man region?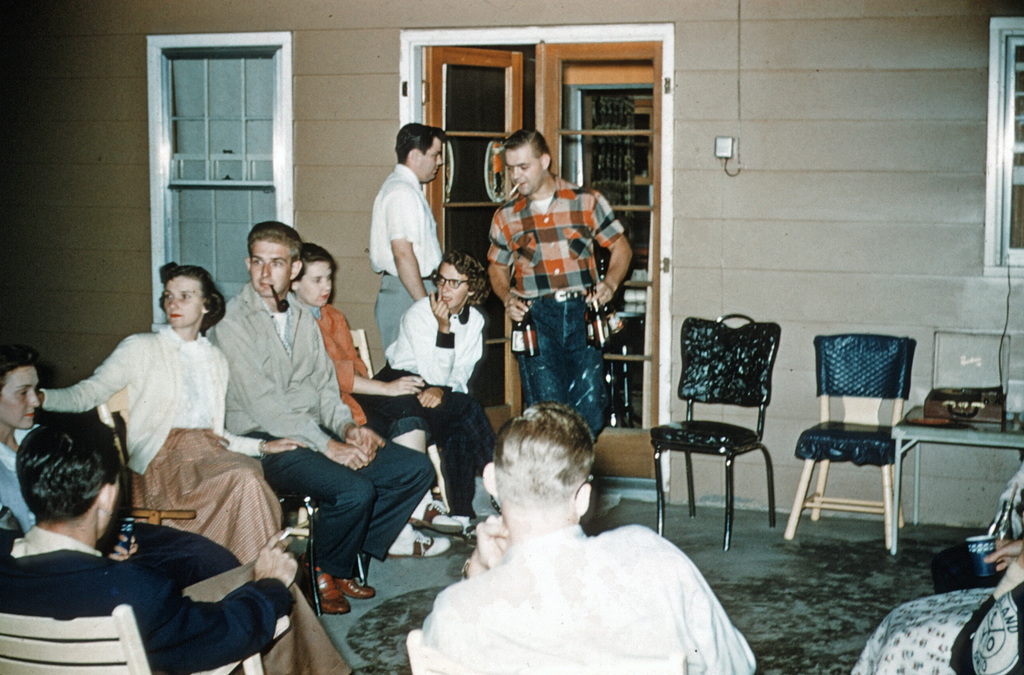
[404,401,748,657]
